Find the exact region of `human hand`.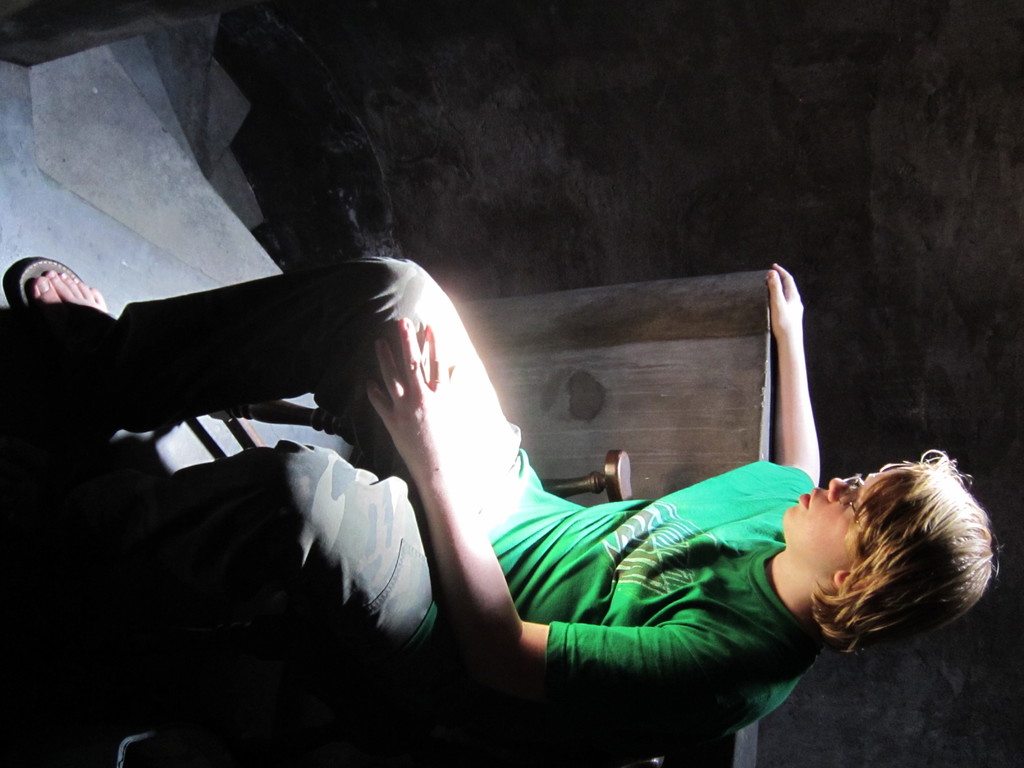
Exact region: <region>347, 300, 473, 530</region>.
